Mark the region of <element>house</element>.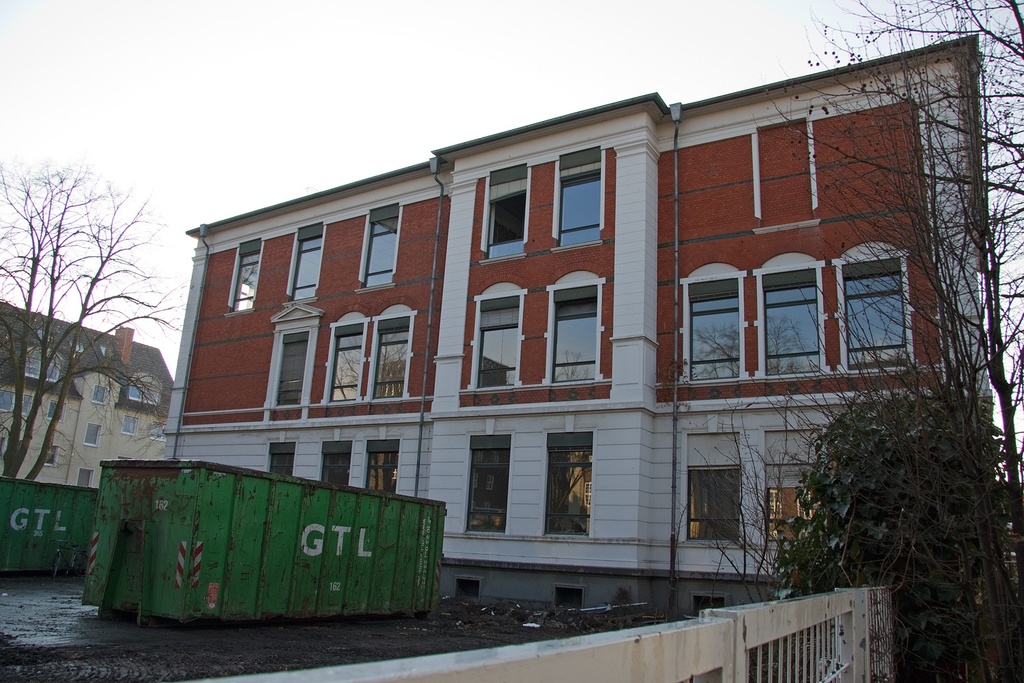
Region: bbox=[0, 294, 176, 494].
